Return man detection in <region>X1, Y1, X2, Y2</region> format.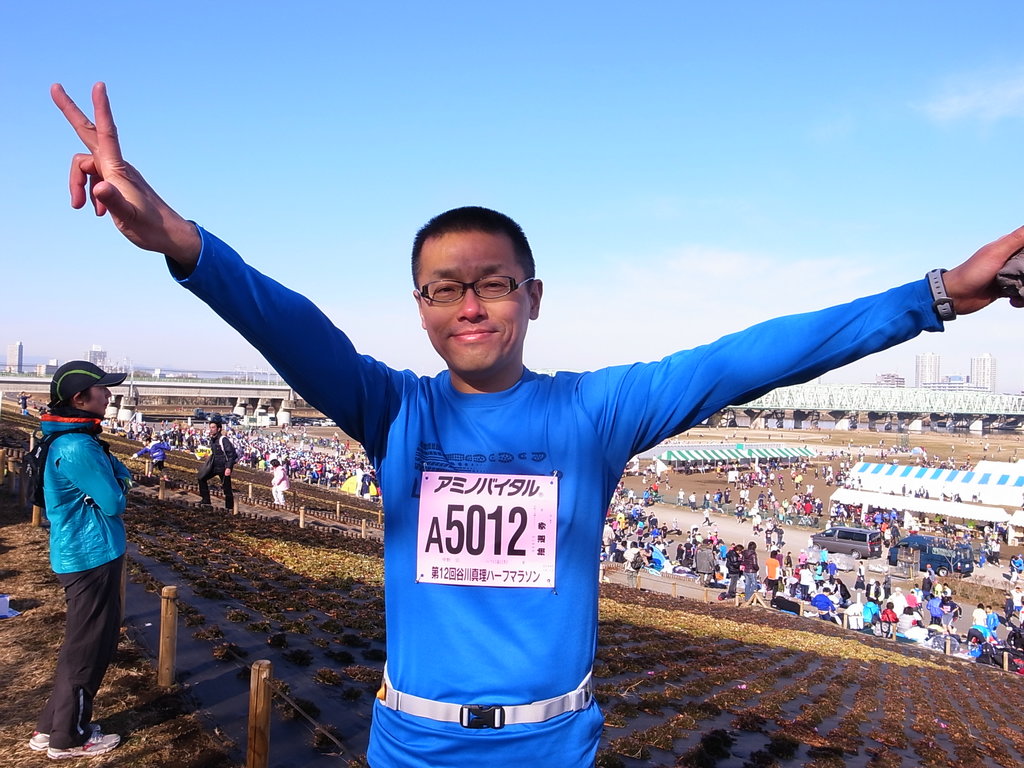
<region>678, 486, 687, 506</region>.
